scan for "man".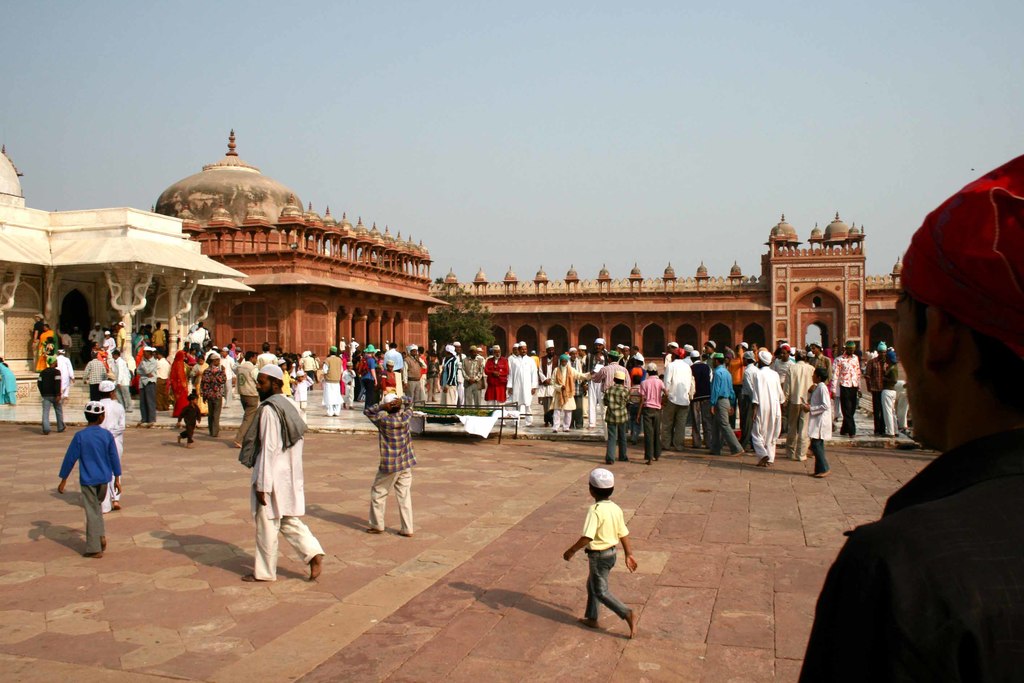
Scan result: locate(37, 358, 63, 434).
